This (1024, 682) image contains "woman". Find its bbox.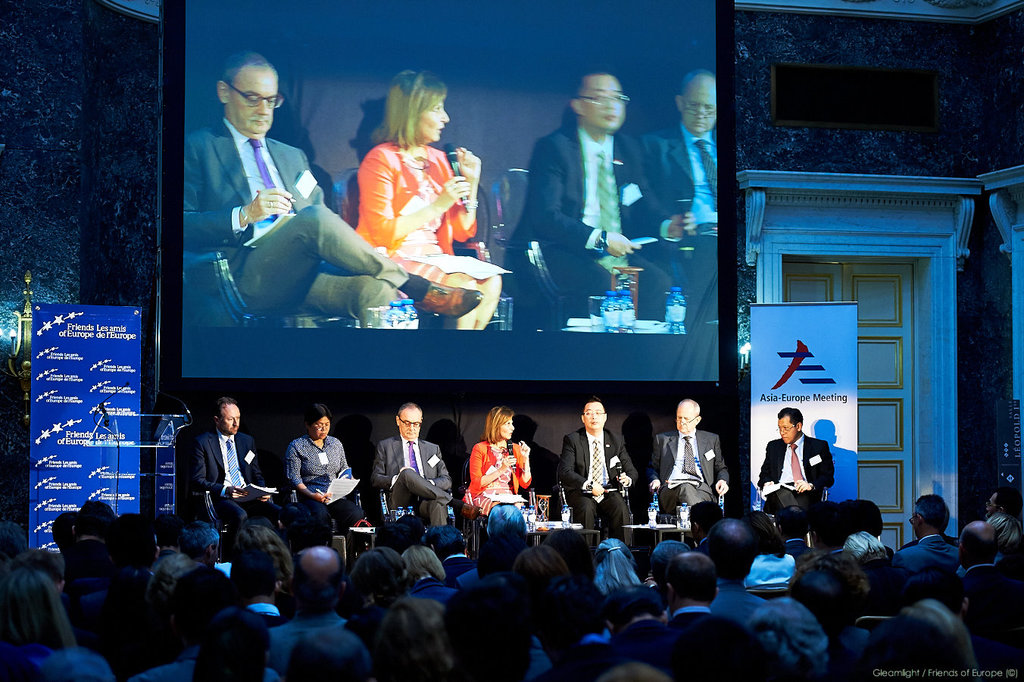
[x1=458, y1=406, x2=536, y2=534].
